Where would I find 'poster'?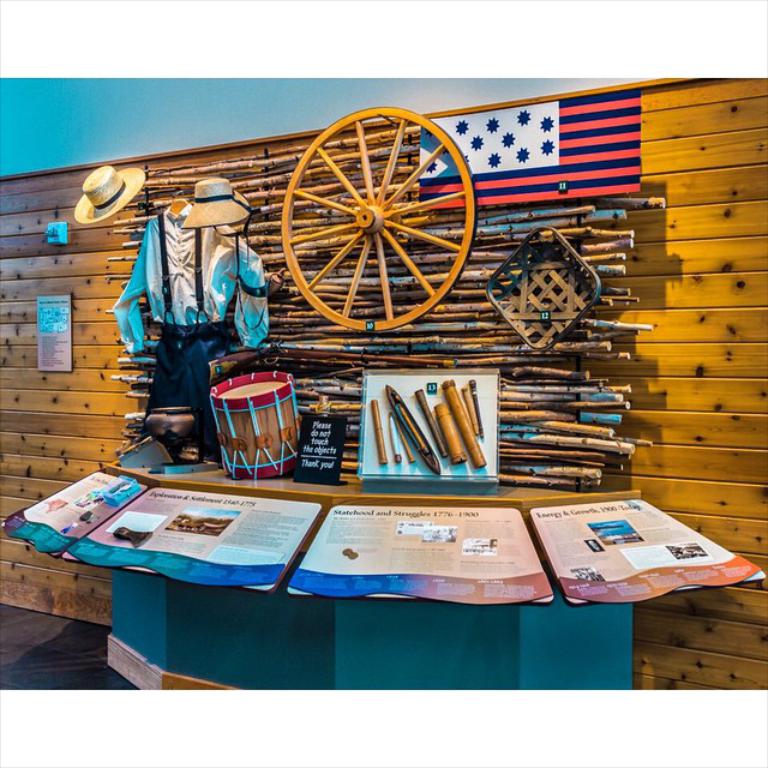
At (66, 484, 323, 587).
